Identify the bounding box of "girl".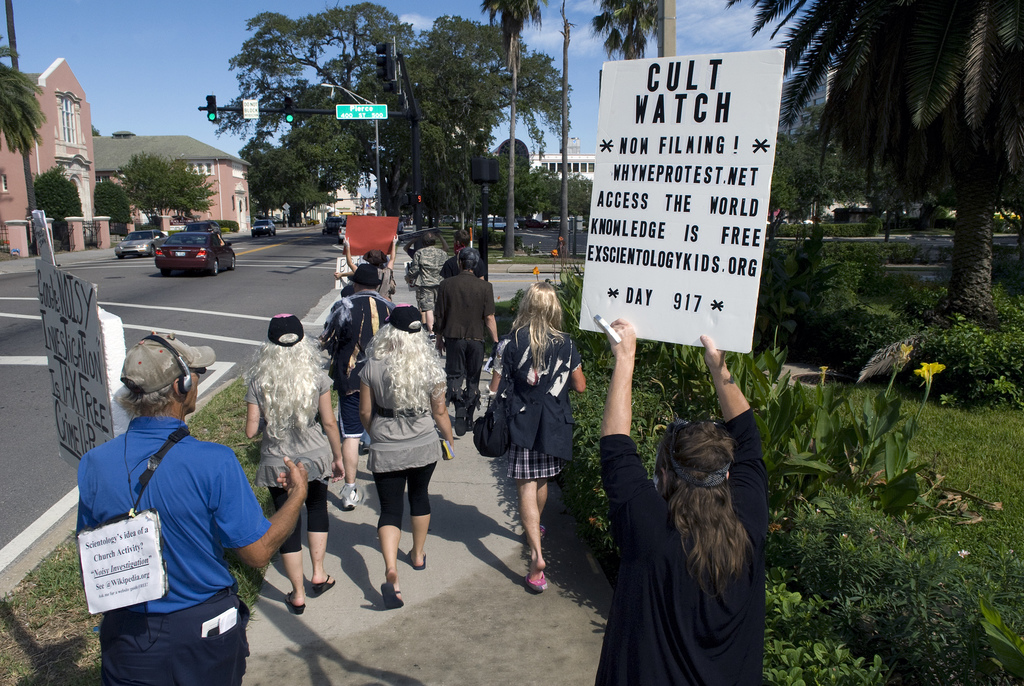
(x1=246, y1=313, x2=347, y2=616).
